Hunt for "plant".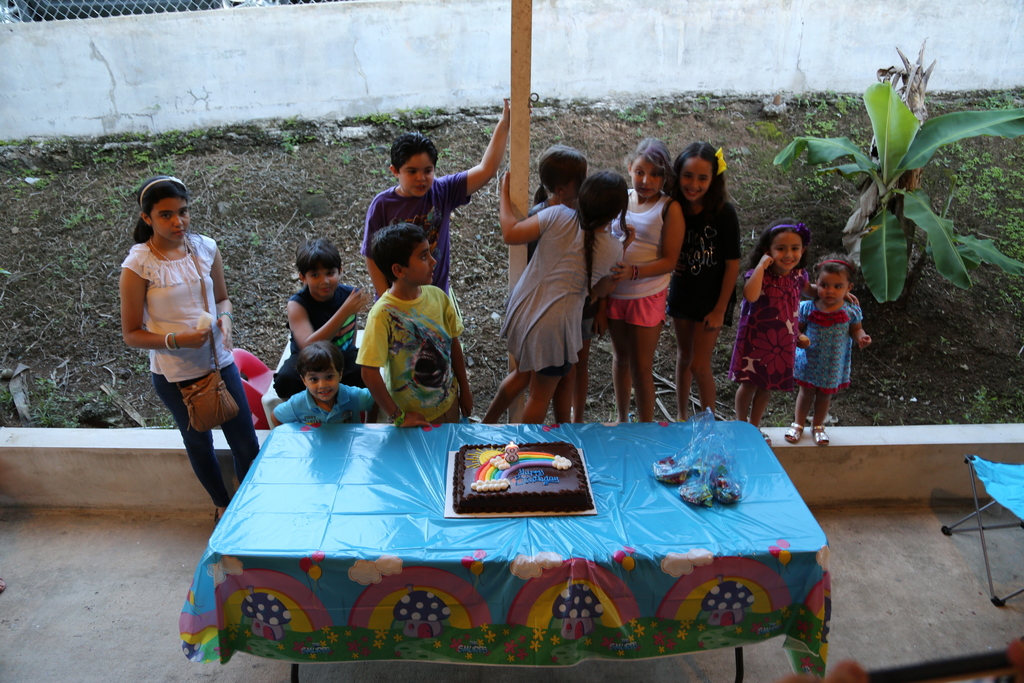
Hunted down at 997/395/1023/424.
